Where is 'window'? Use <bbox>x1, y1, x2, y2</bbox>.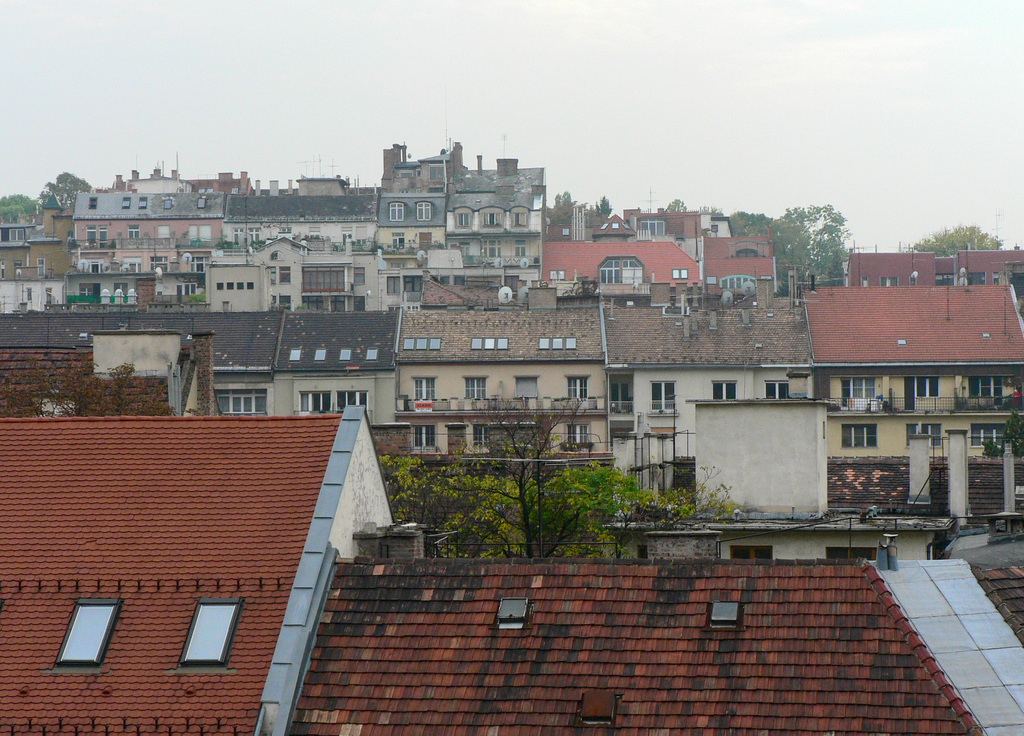
<bbox>671, 268, 690, 280</bbox>.
